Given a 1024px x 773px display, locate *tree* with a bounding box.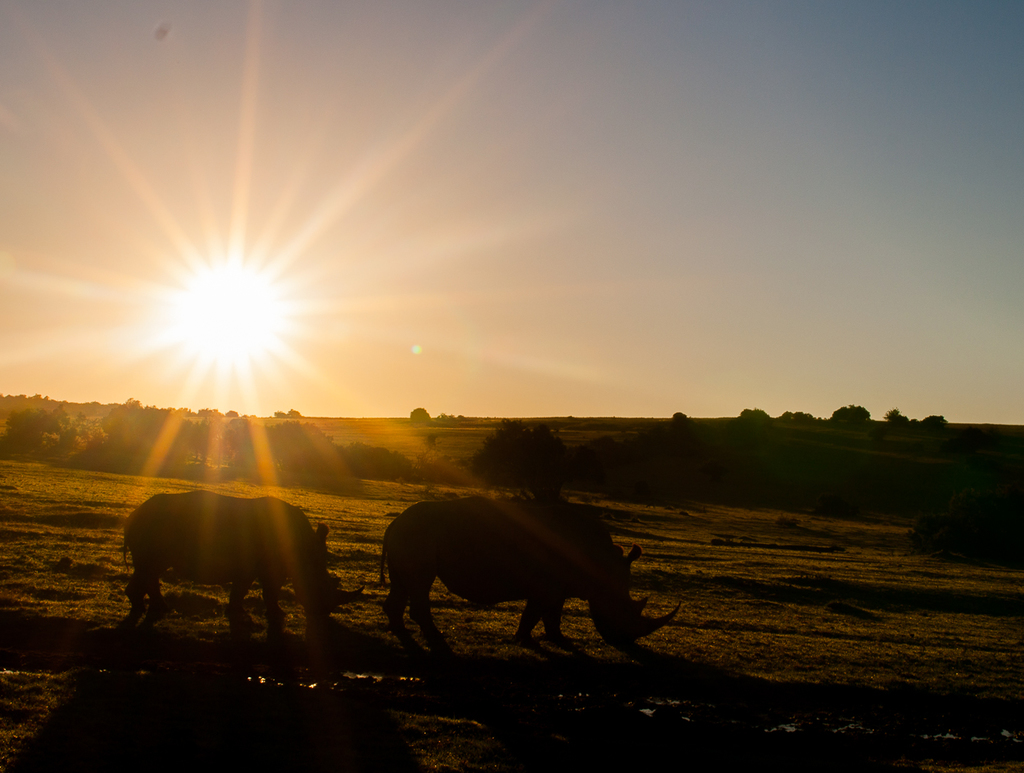
Located: <bbox>886, 408, 910, 426</bbox>.
